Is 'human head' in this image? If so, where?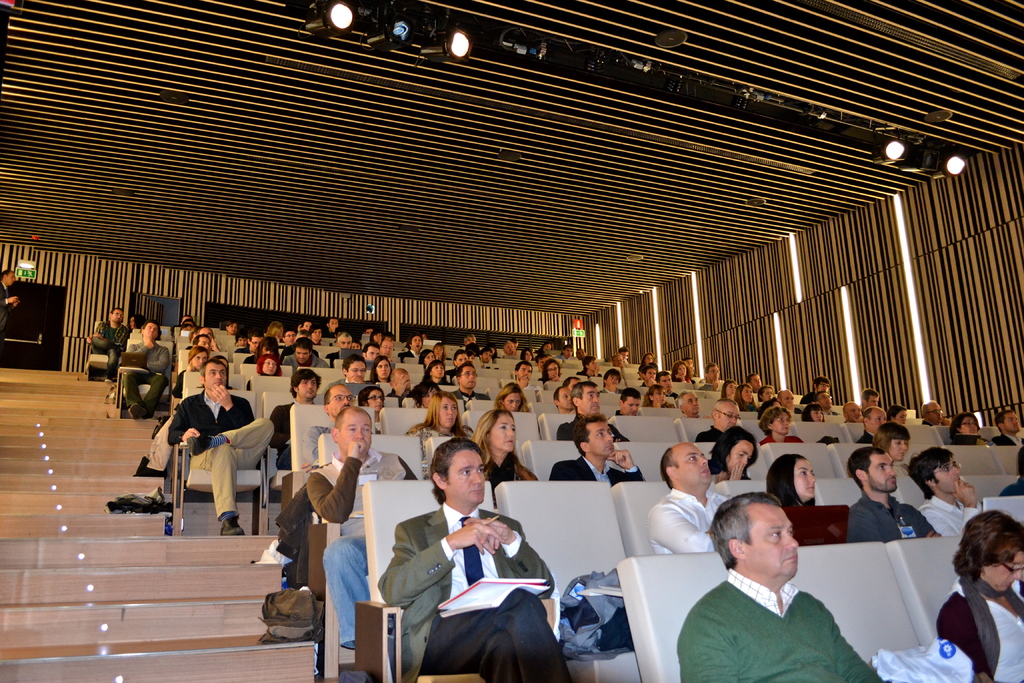
Yes, at detection(708, 397, 740, 431).
